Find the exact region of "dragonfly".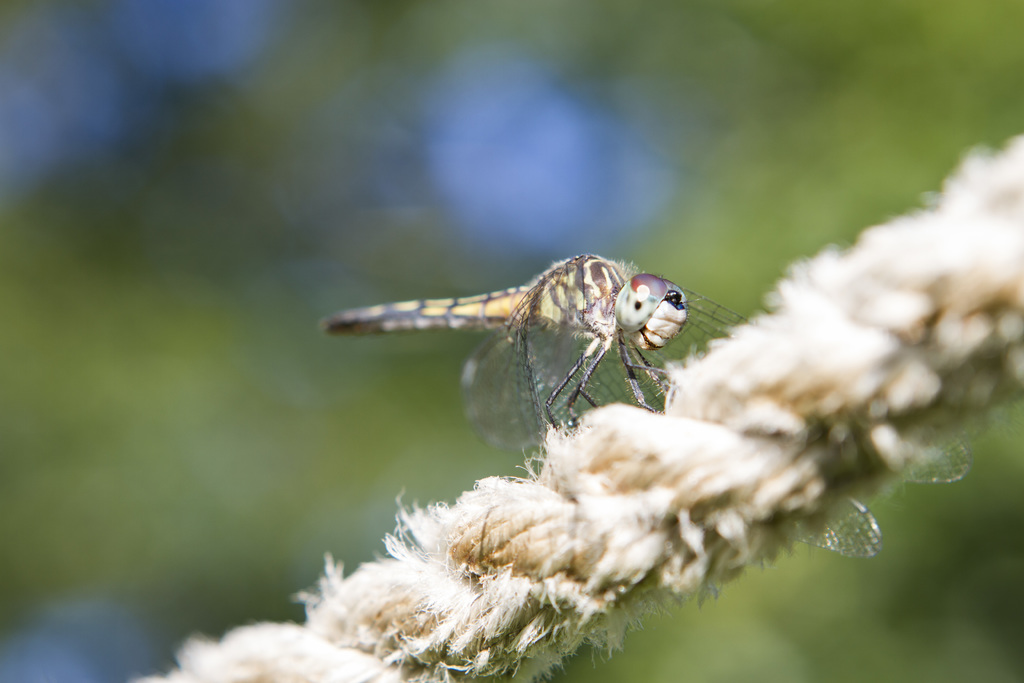
Exact region: bbox=[317, 255, 970, 558].
